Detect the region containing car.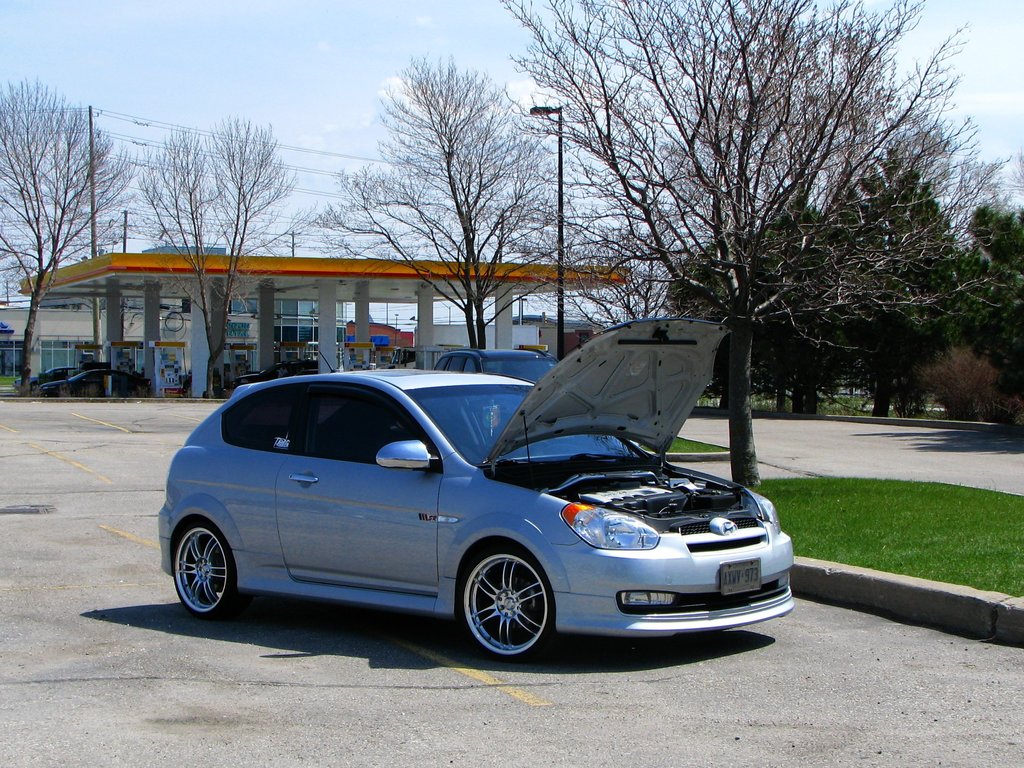
left=153, top=308, right=796, bottom=663.
